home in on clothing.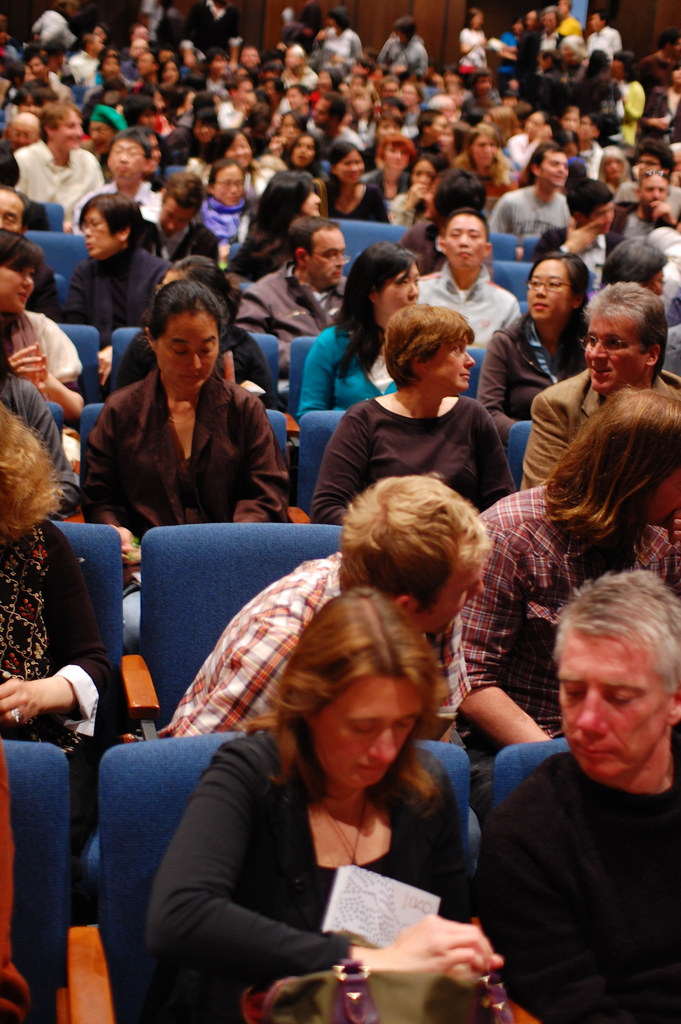
Homed in at pyautogui.locateOnScreen(378, 33, 429, 83).
